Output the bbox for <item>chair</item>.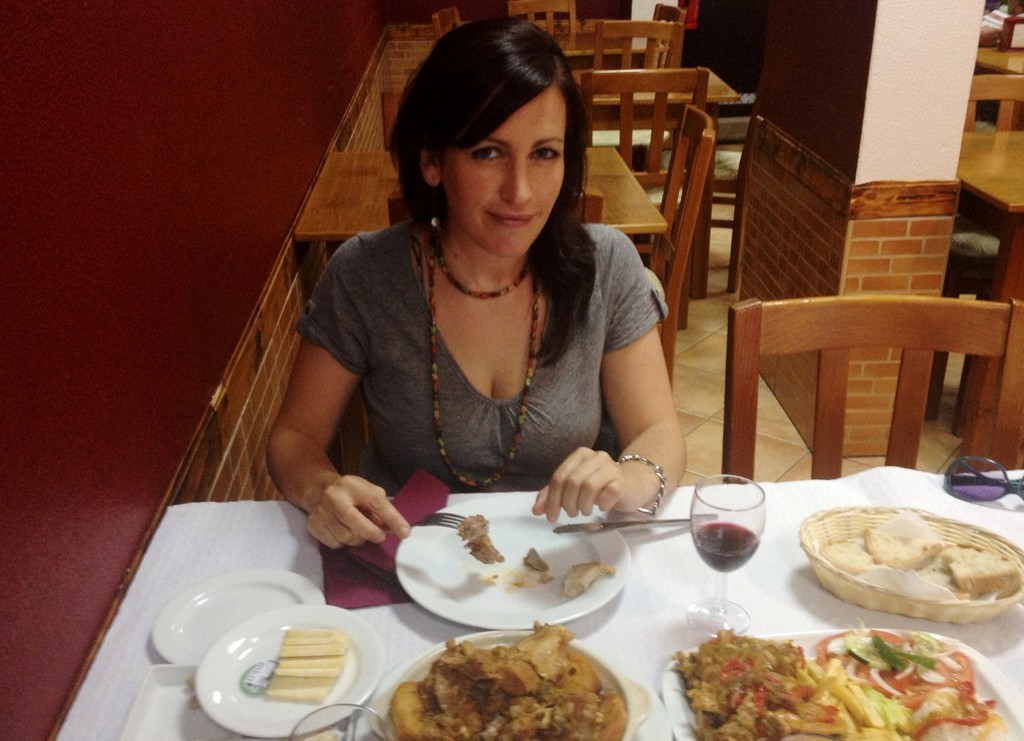
508,0,575,35.
